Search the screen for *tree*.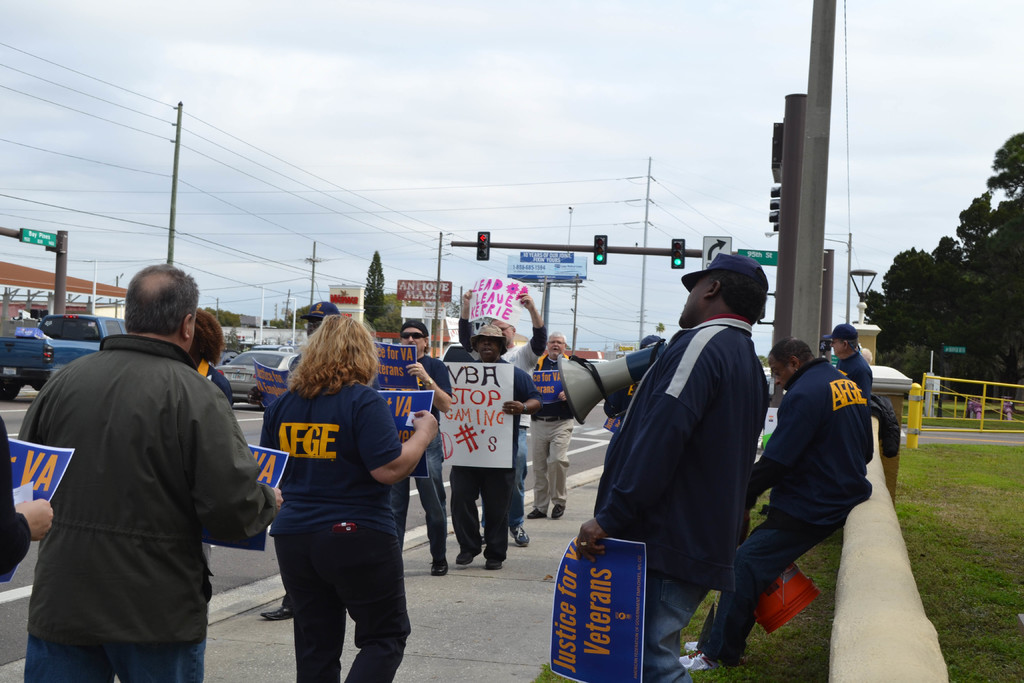
Found at locate(845, 126, 1023, 413).
